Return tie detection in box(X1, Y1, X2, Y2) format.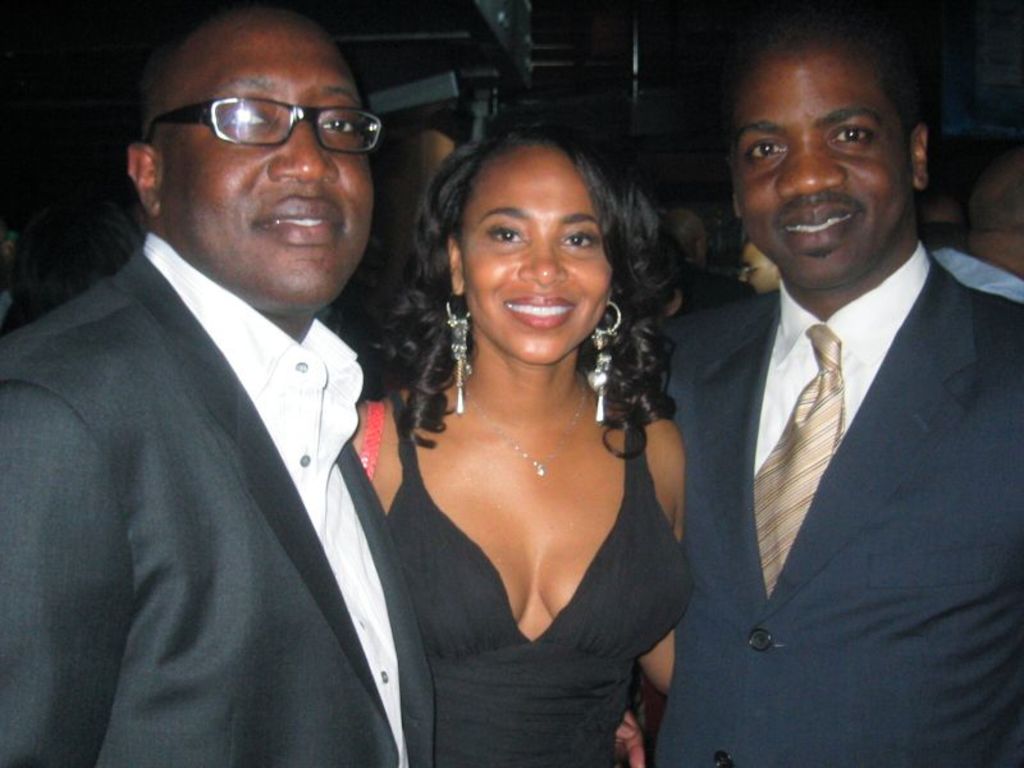
box(754, 320, 846, 603).
